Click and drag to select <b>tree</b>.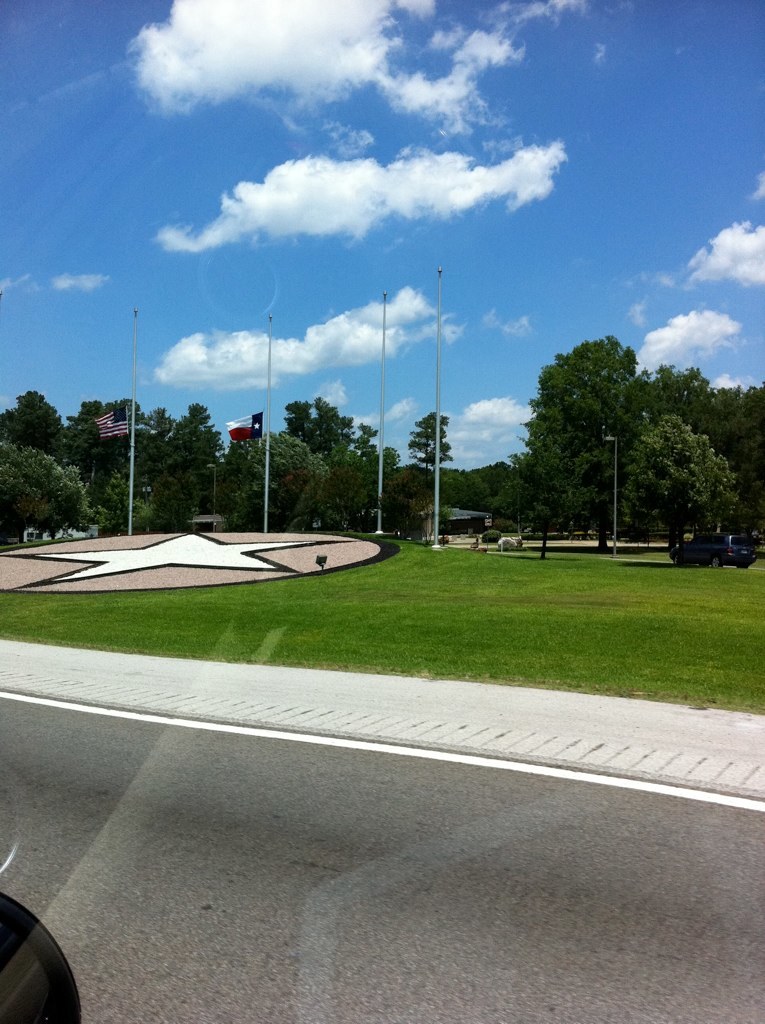
Selection: crop(0, 468, 41, 535).
